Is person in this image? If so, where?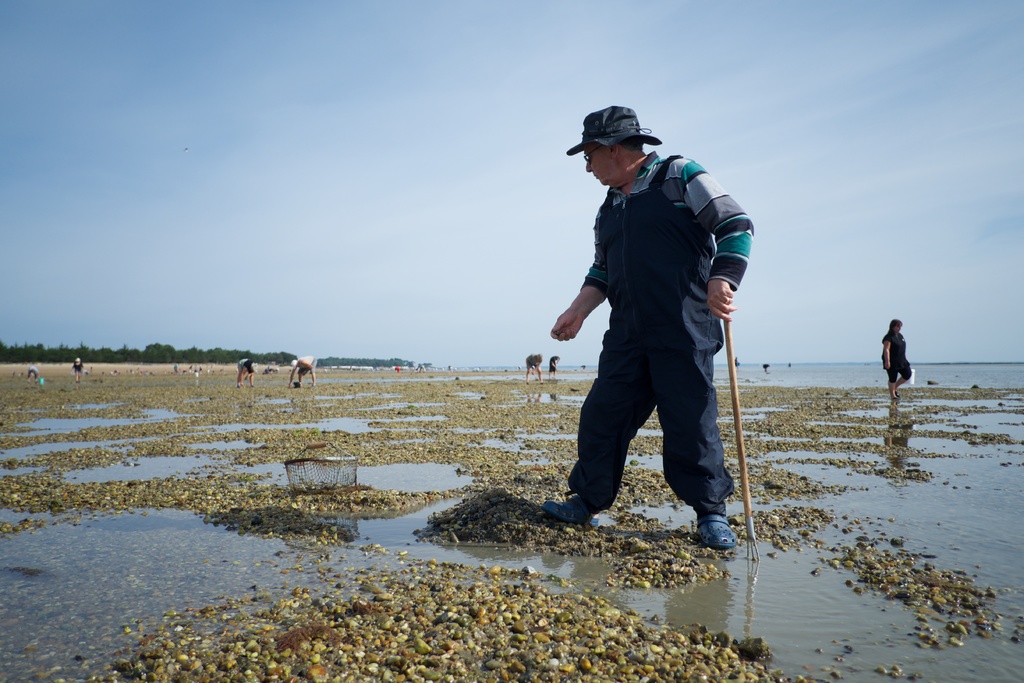
Yes, at [x1=232, y1=354, x2=257, y2=388].
